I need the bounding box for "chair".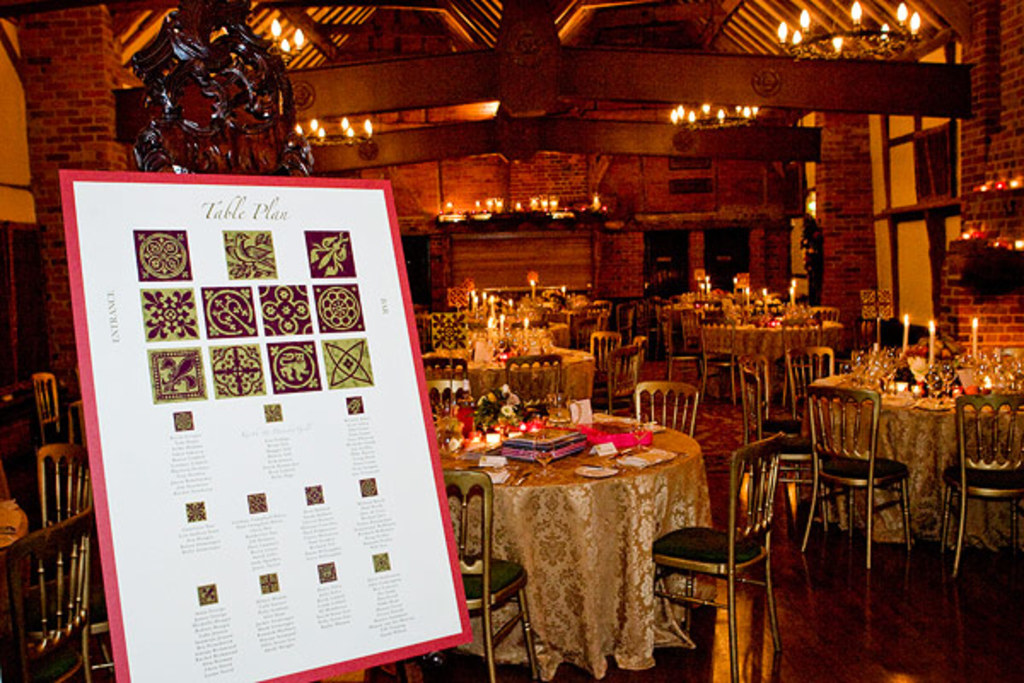
Here it is: pyautogui.locateOnScreen(82, 622, 118, 681).
